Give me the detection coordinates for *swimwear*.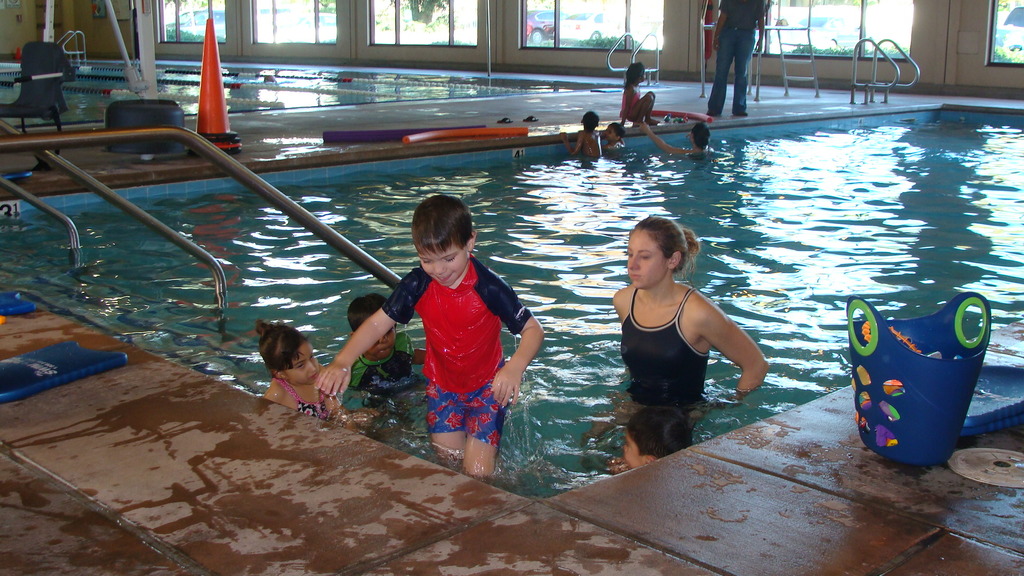
{"x1": 351, "y1": 328, "x2": 416, "y2": 397}.
